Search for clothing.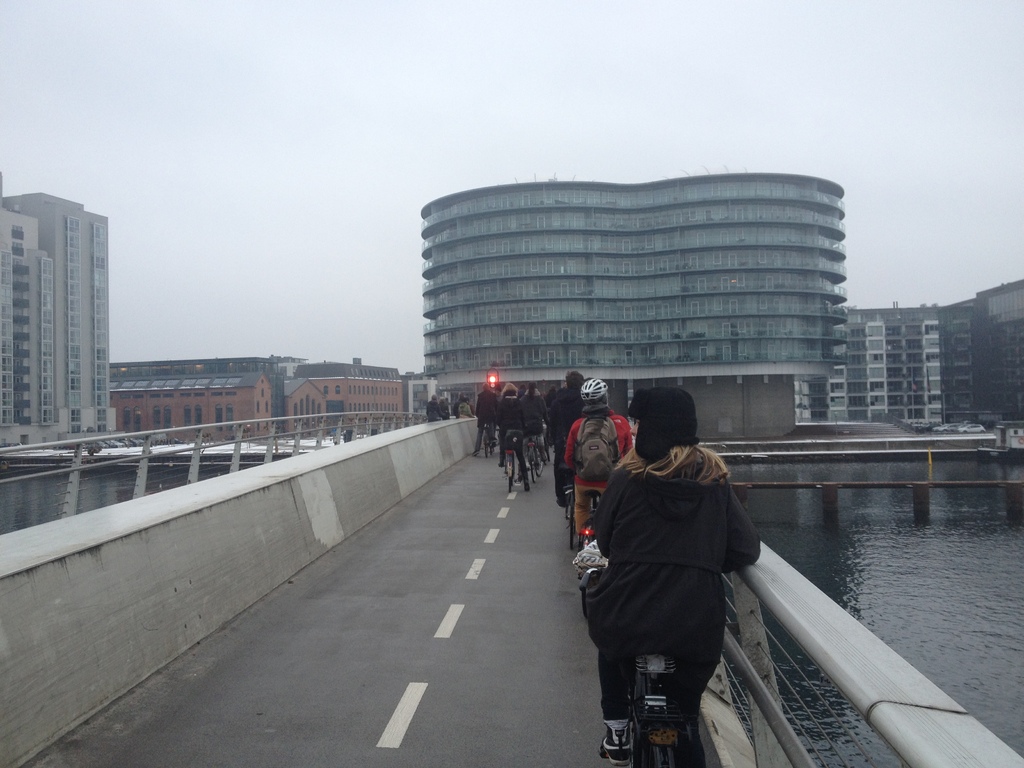
Found at x1=523, y1=392, x2=560, y2=442.
